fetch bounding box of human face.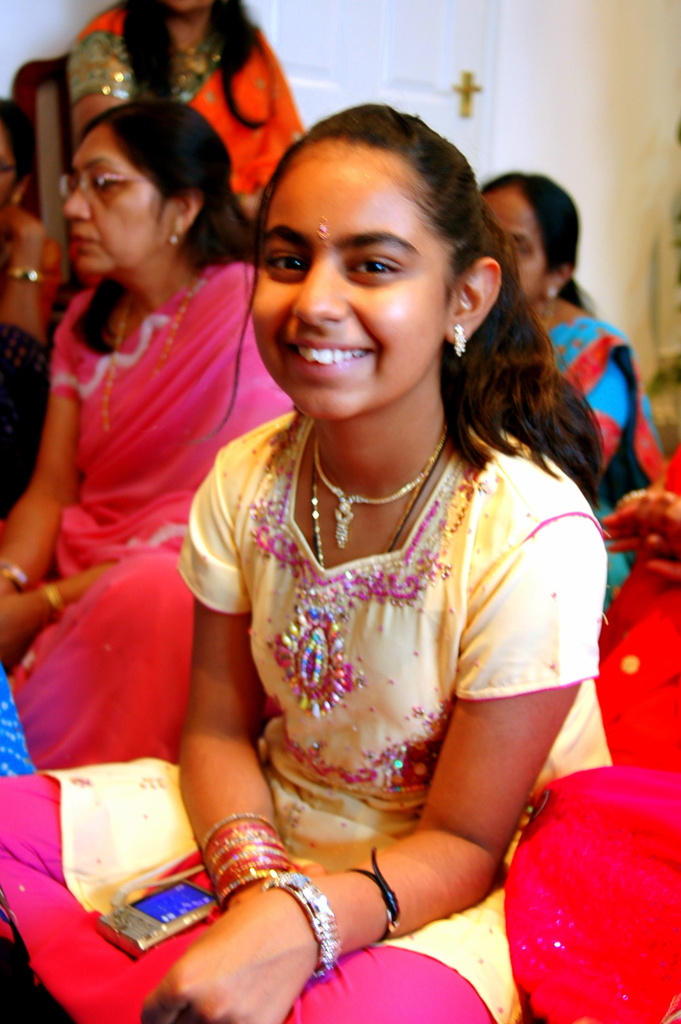
Bbox: [57, 118, 163, 270].
